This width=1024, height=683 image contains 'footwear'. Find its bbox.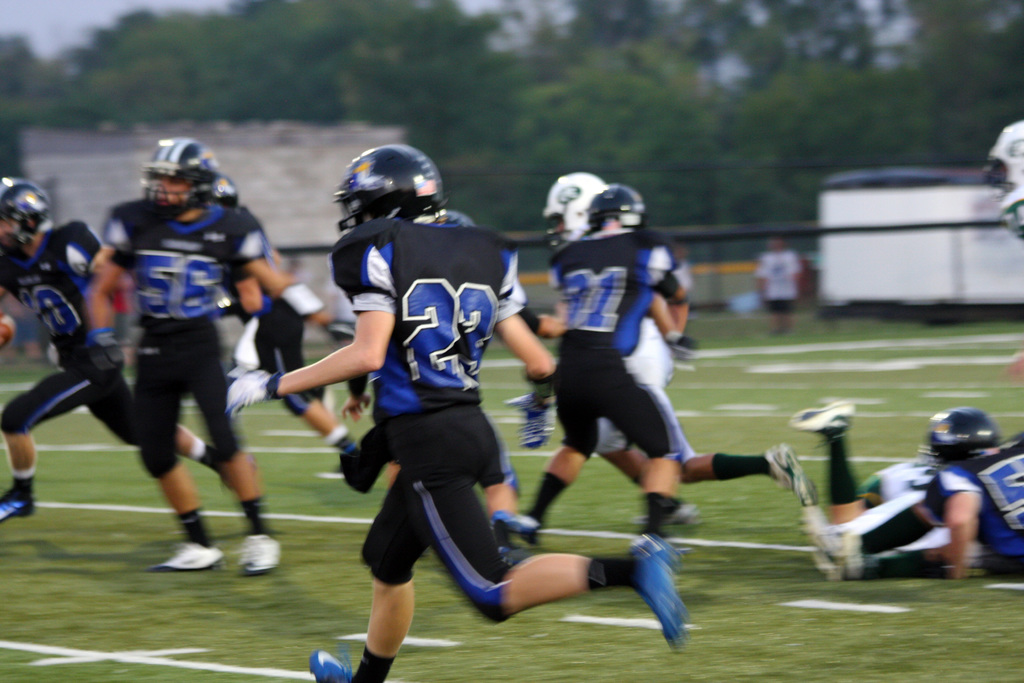
BBox(762, 441, 819, 508).
